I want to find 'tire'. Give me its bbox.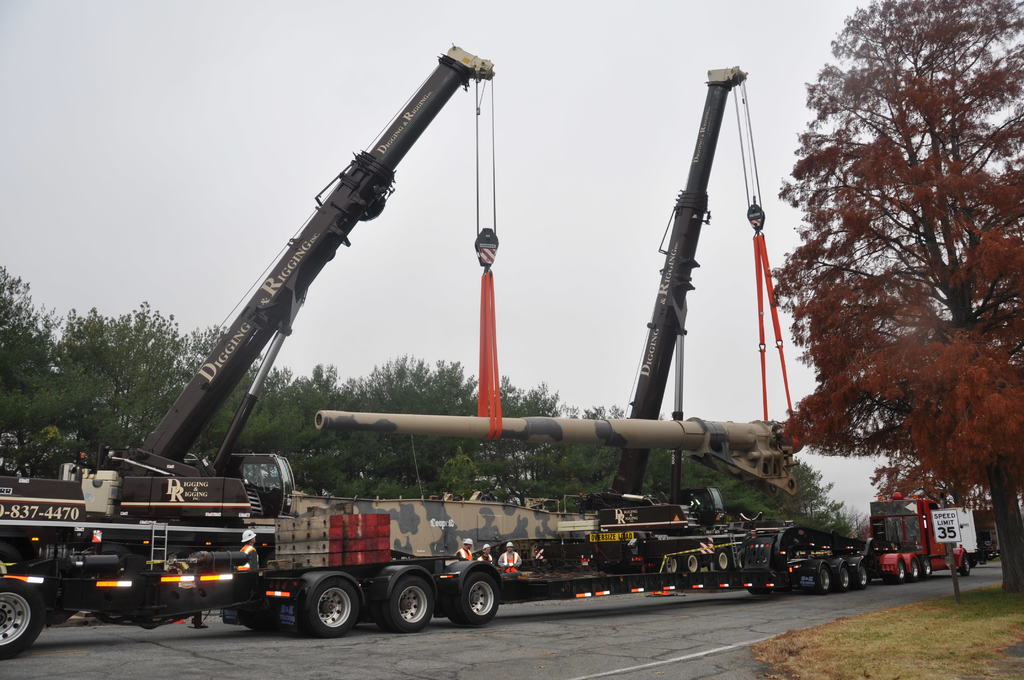
(0,582,38,660).
